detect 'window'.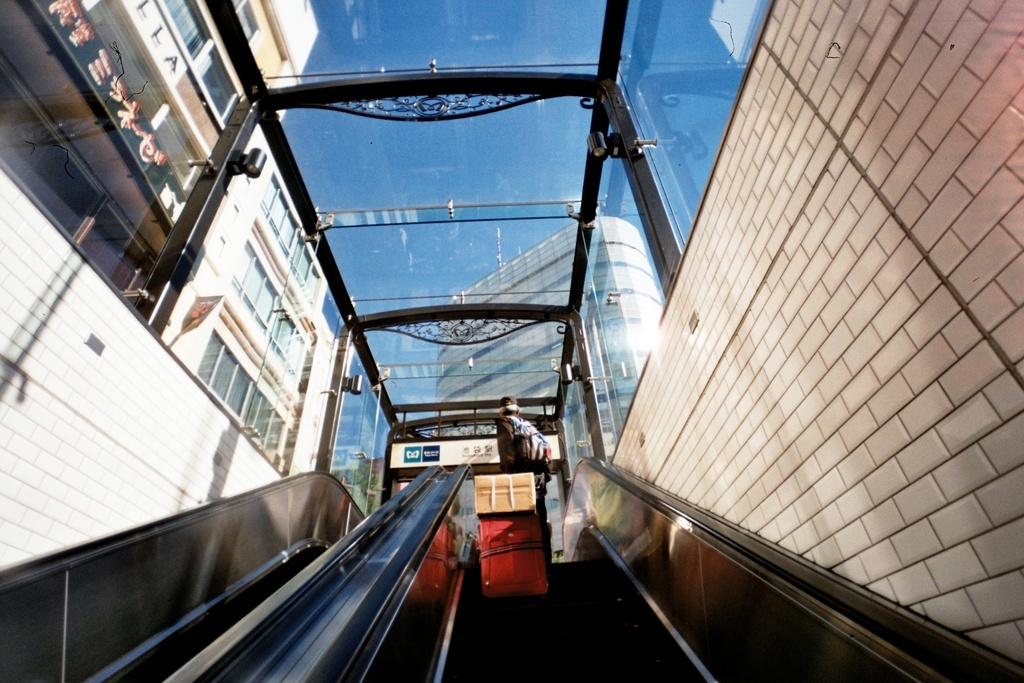
Detected at 259/170/297/256.
